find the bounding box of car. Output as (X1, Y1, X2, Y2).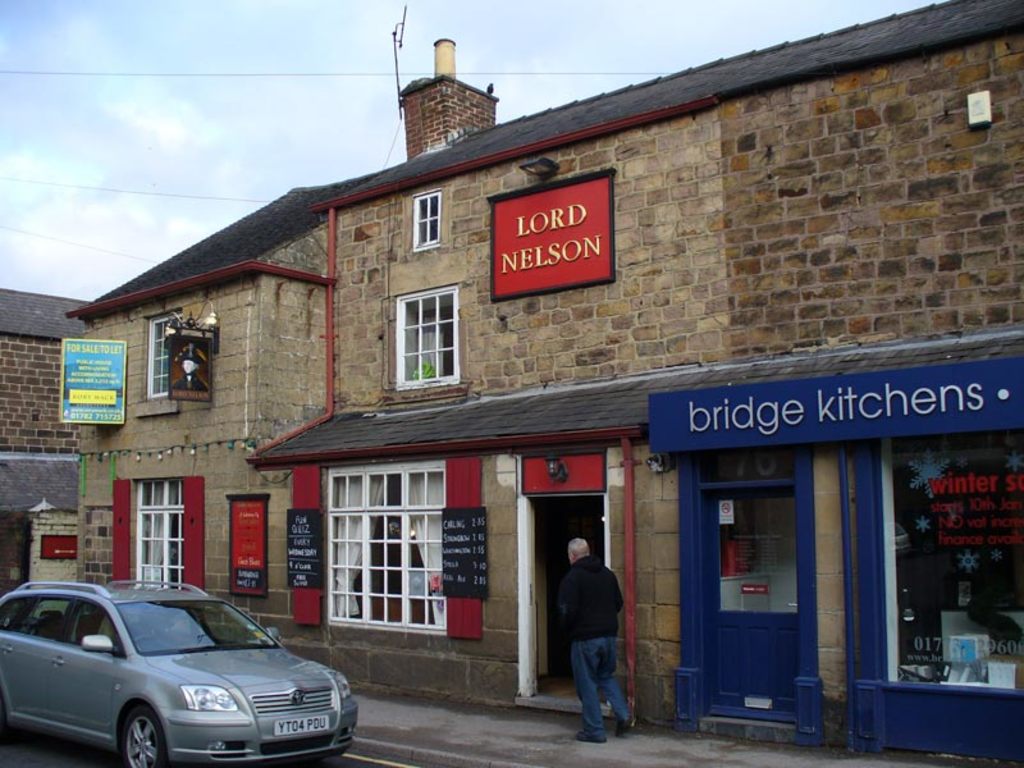
(0, 575, 360, 767).
